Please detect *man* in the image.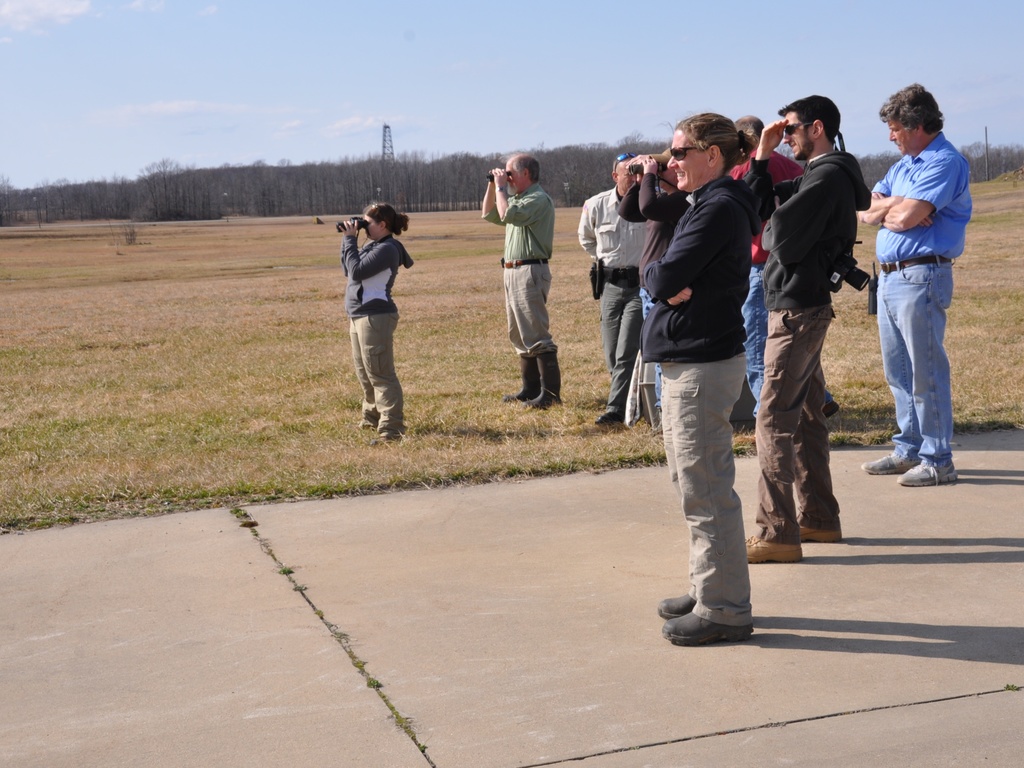
[577, 154, 648, 423].
